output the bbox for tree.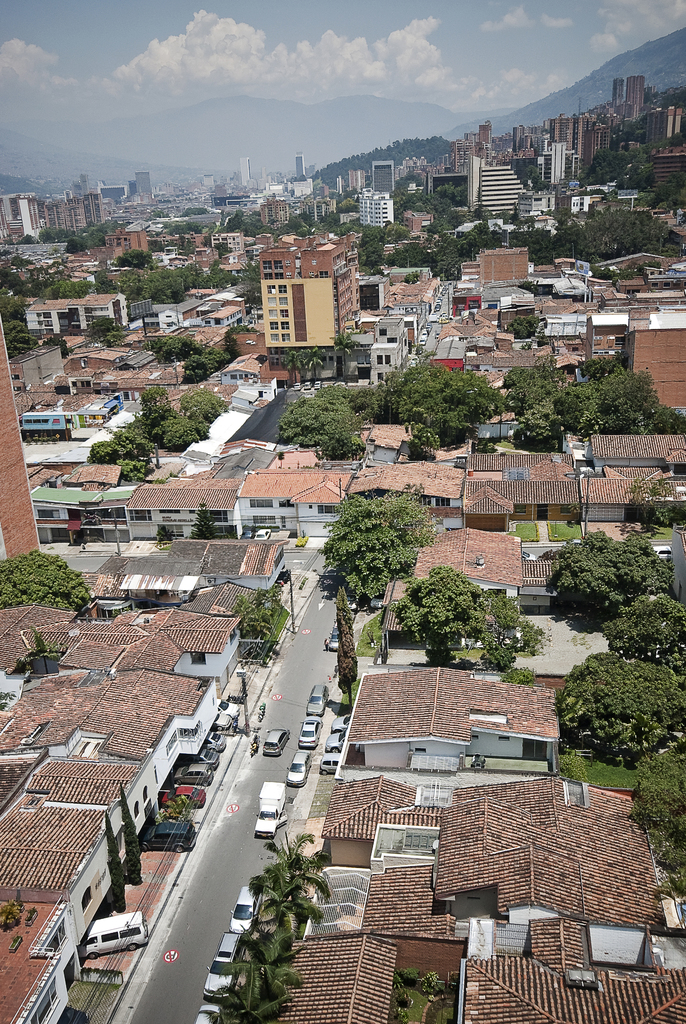
(x1=356, y1=241, x2=384, y2=269).
